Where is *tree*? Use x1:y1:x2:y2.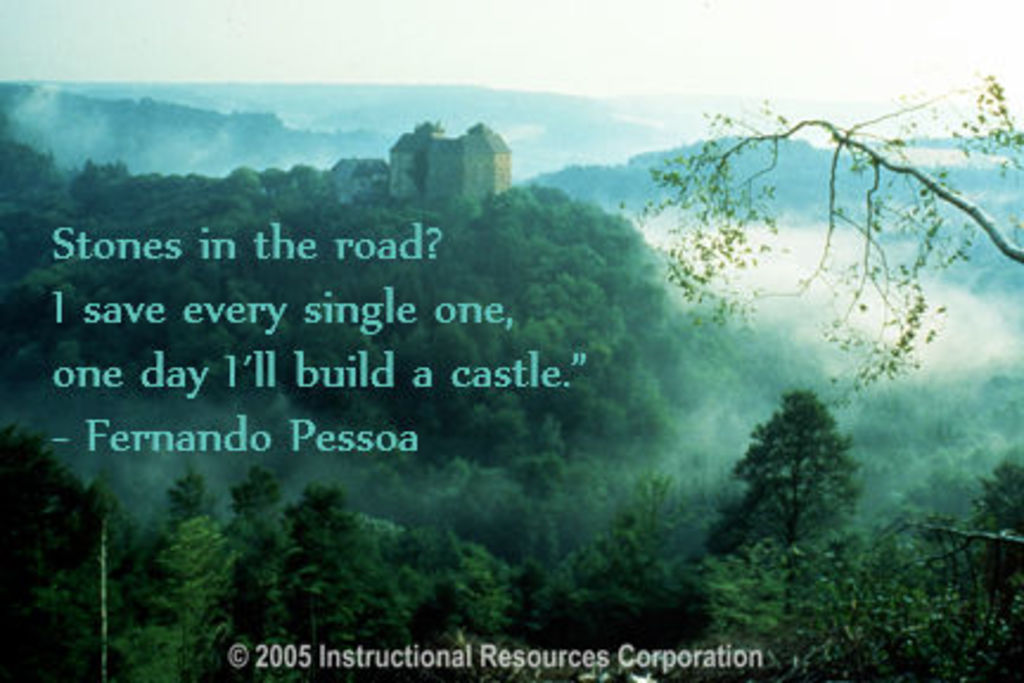
0:417:109:605.
